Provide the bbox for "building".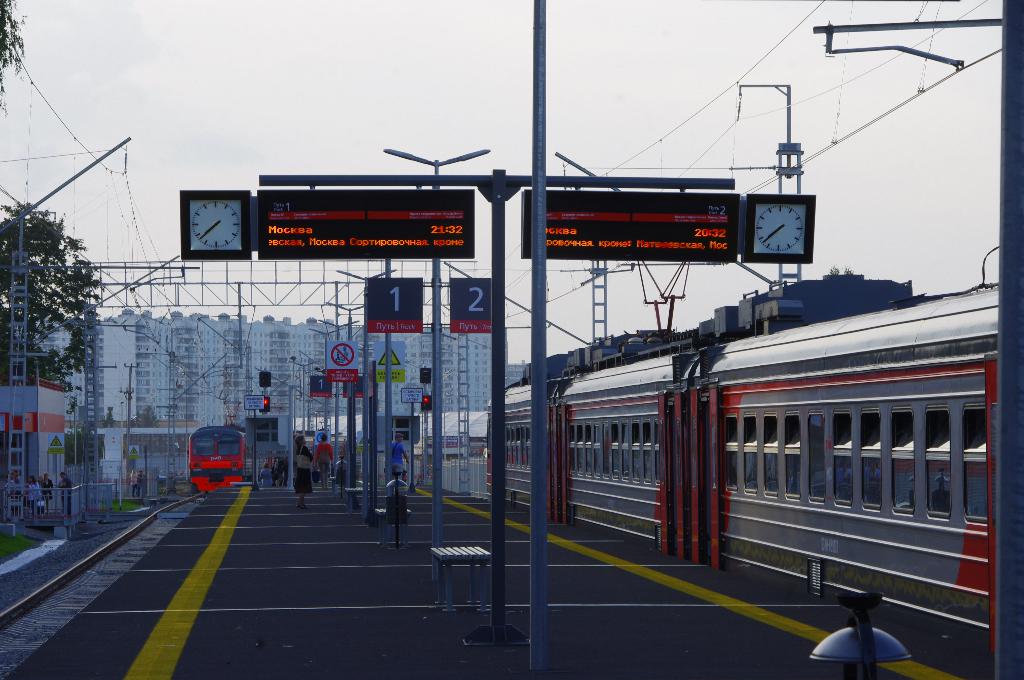
(36,305,493,426).
